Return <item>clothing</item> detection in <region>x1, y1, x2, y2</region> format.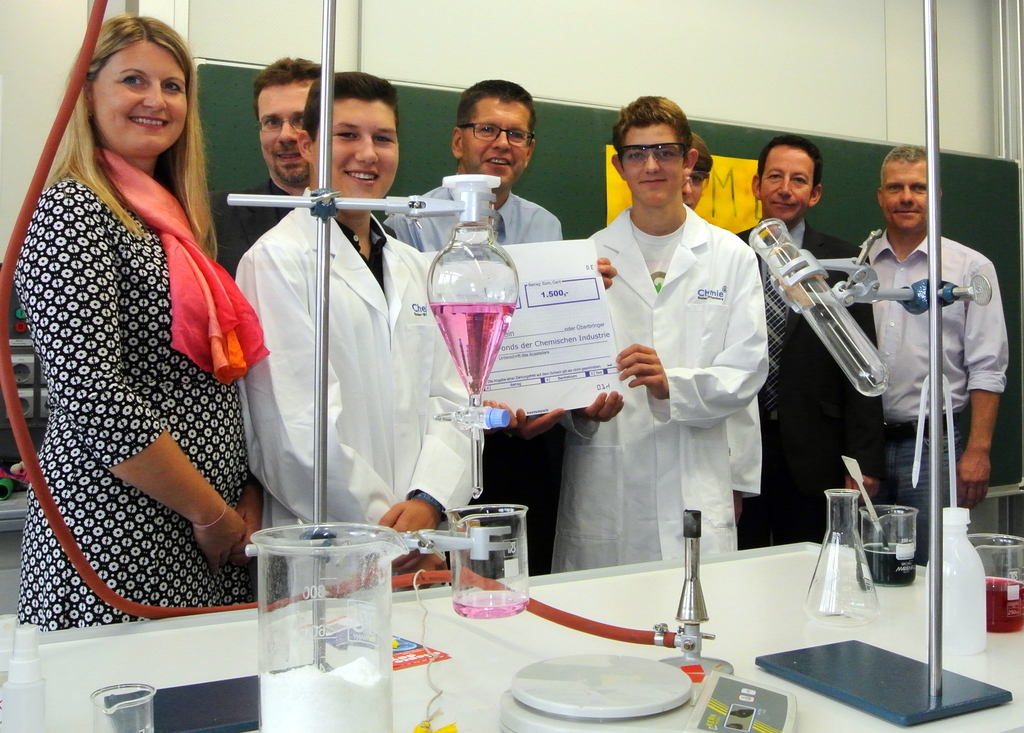
<region>552, 206, 765, 564</region>.
